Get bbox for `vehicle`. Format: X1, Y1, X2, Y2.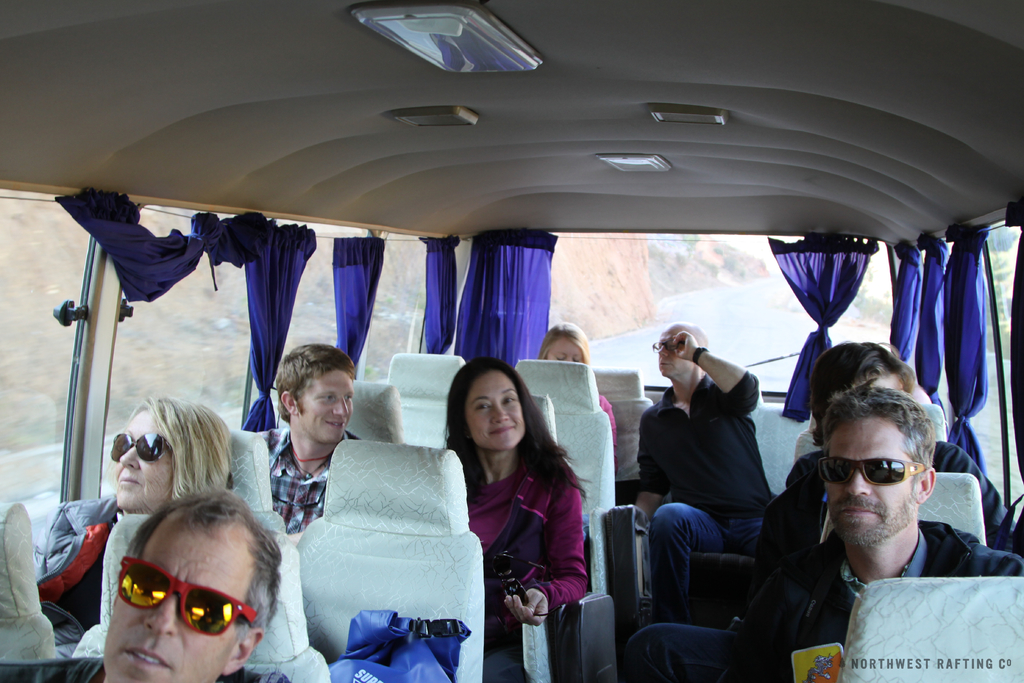
0, 0, 1023, 682.
